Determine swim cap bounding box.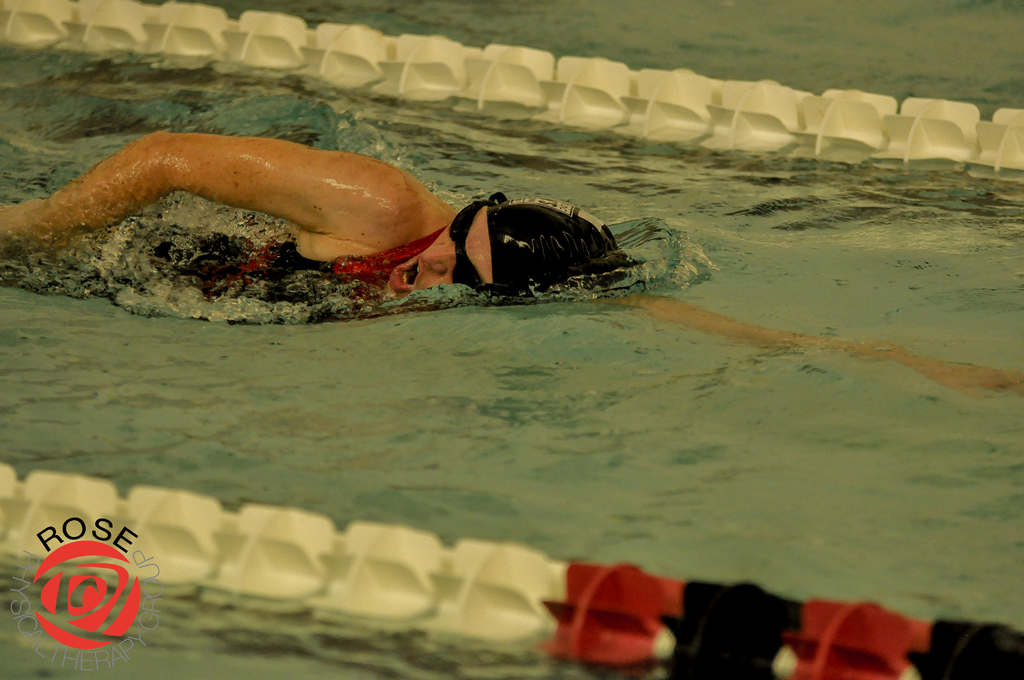
Determined: left=484, top=196, right=625, bottom=291.
